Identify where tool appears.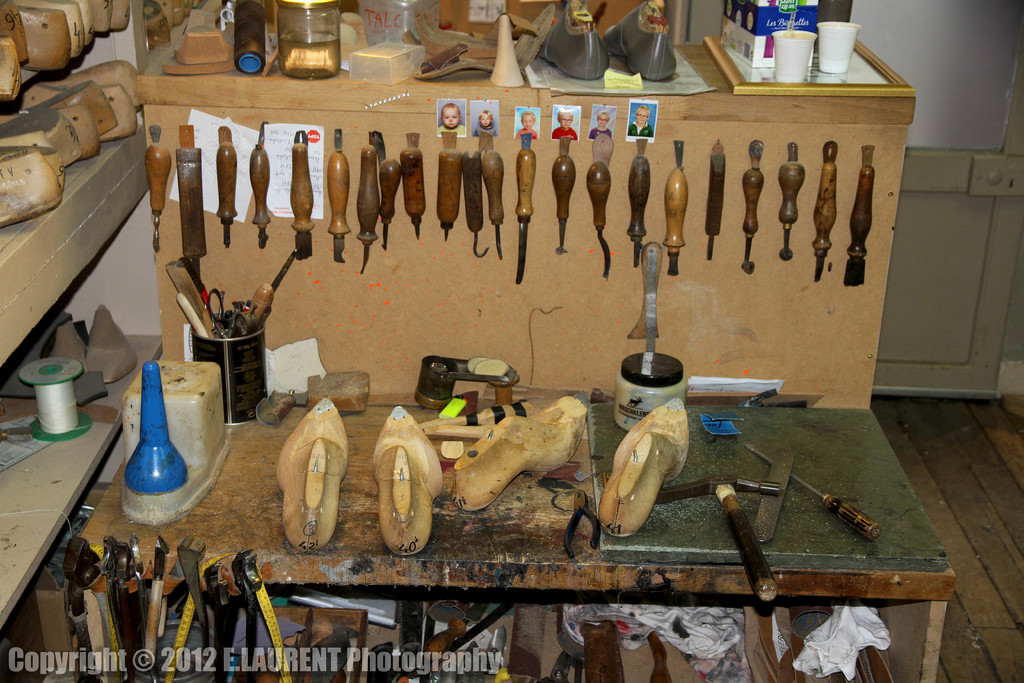
Appears at detection(399, 134, 426, 240).
